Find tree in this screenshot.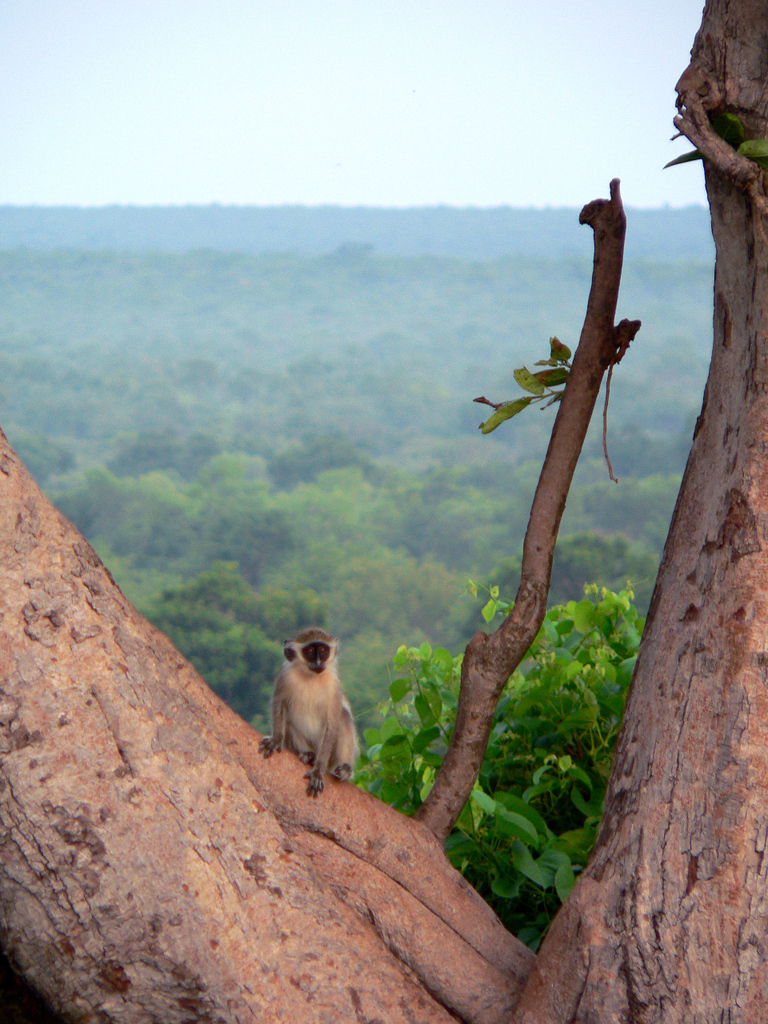
The bounding box for tree is crop(173, 581, 325, 648).
